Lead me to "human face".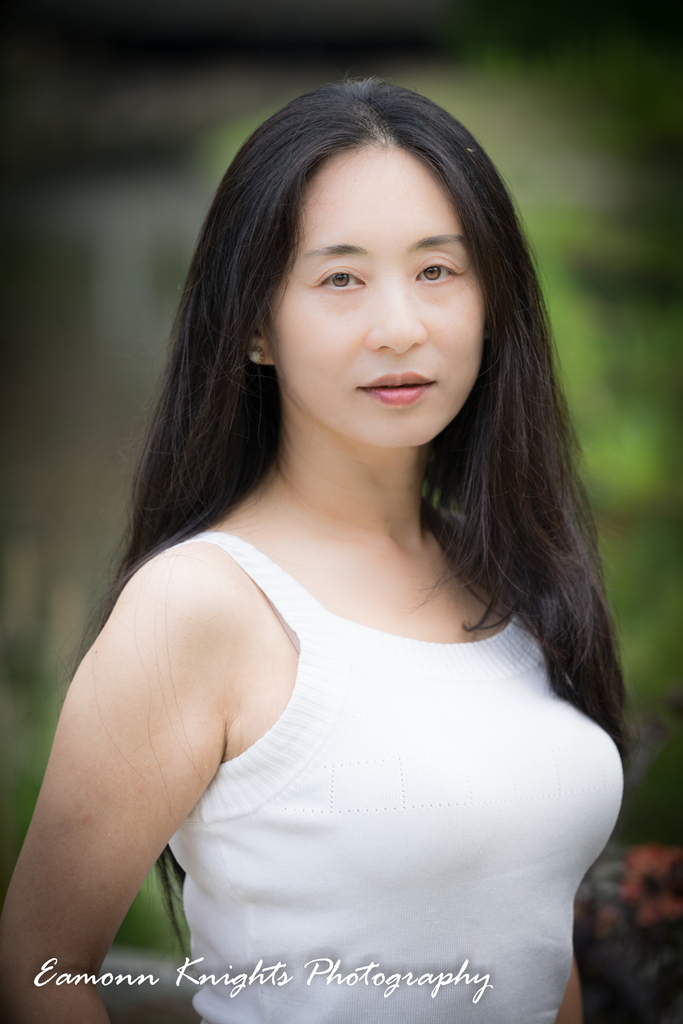
Lead to bbox=[272, 152, 489, 449].
